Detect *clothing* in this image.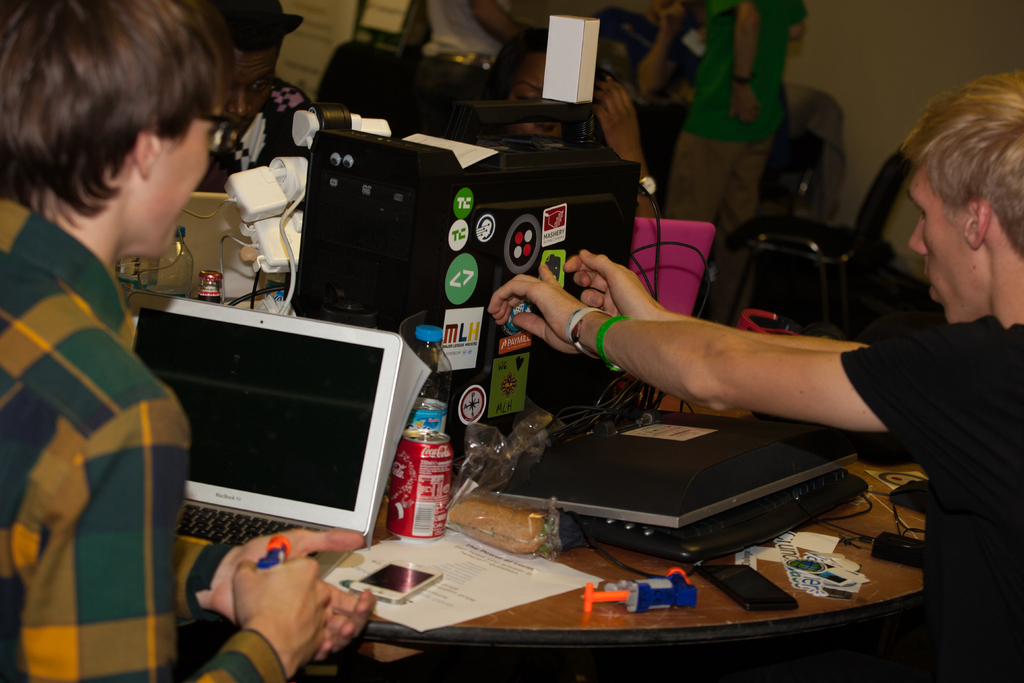
Detection: (x1=0, y1=195, x2=285, y2=682).
